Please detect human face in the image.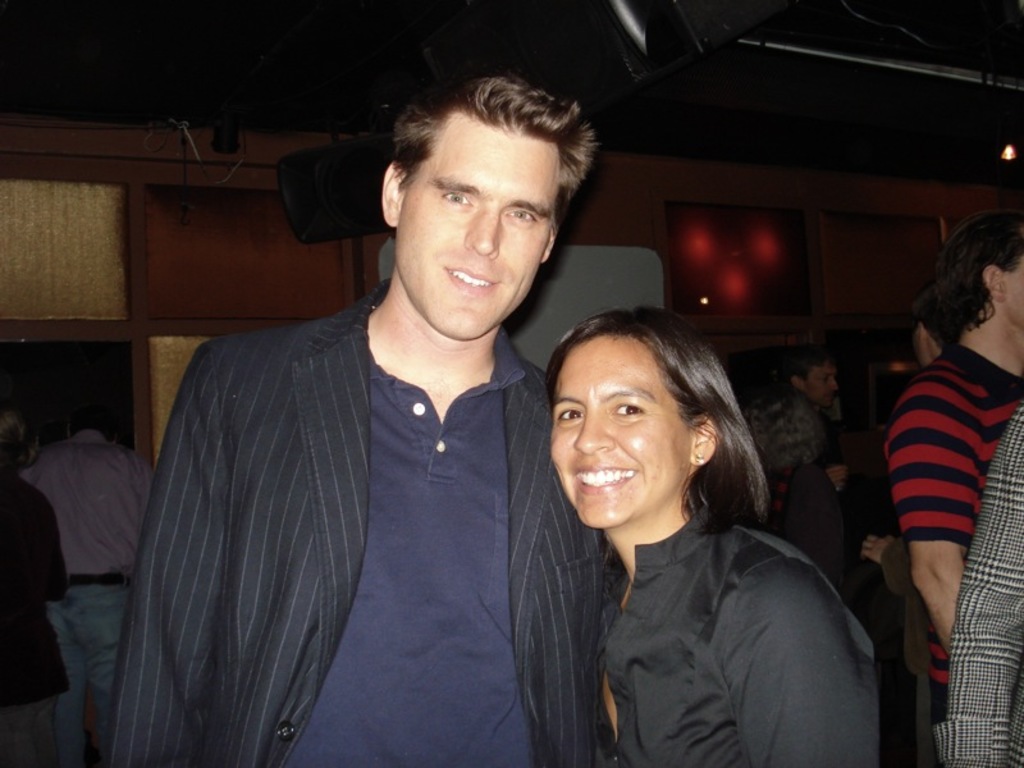
l=397, t=110, r=558, b=340.
